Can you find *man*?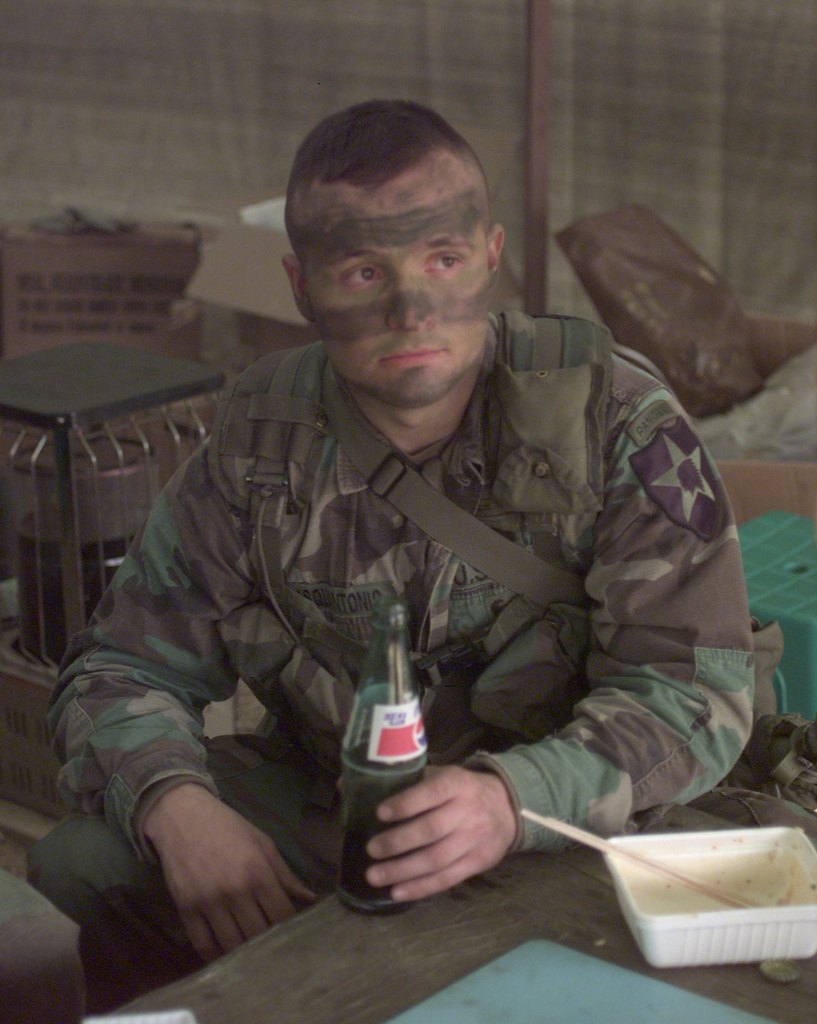
Yes, bounding box: [49, 108, 768, 977].
